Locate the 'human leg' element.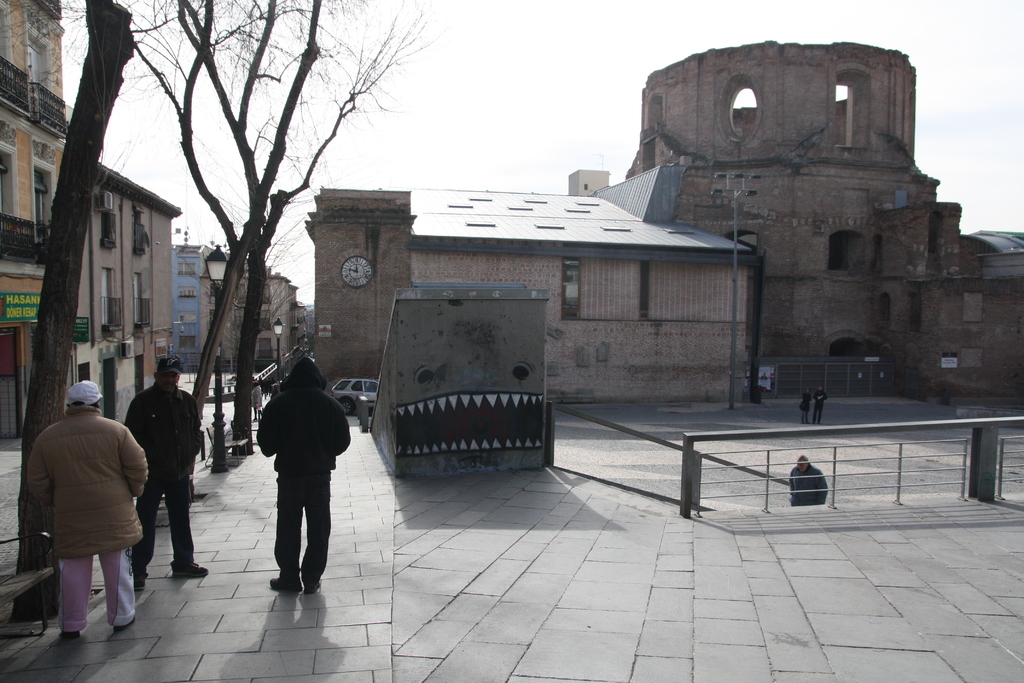
Element bbox: locate(171, 474, 208, 576).
